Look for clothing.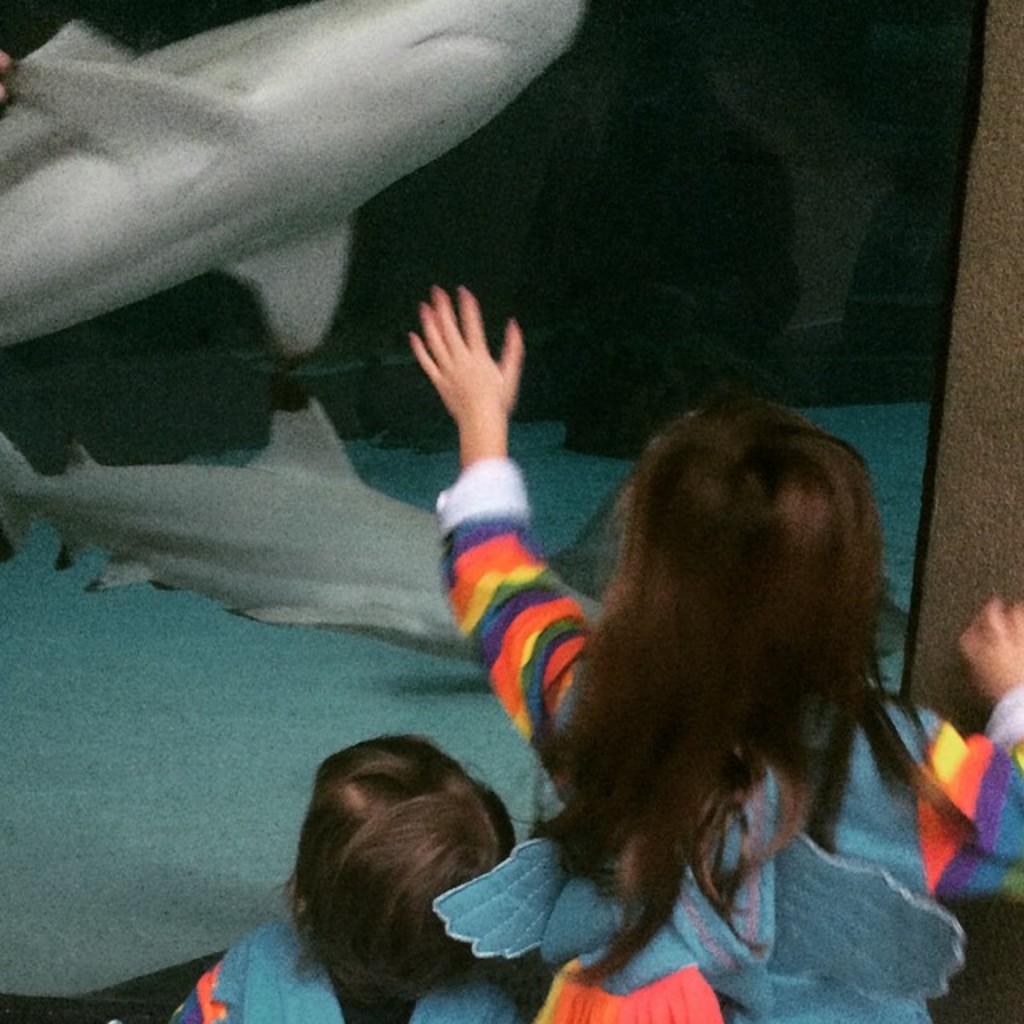
Found: x1=421 y1=448 x2=1022 y2=1022.
